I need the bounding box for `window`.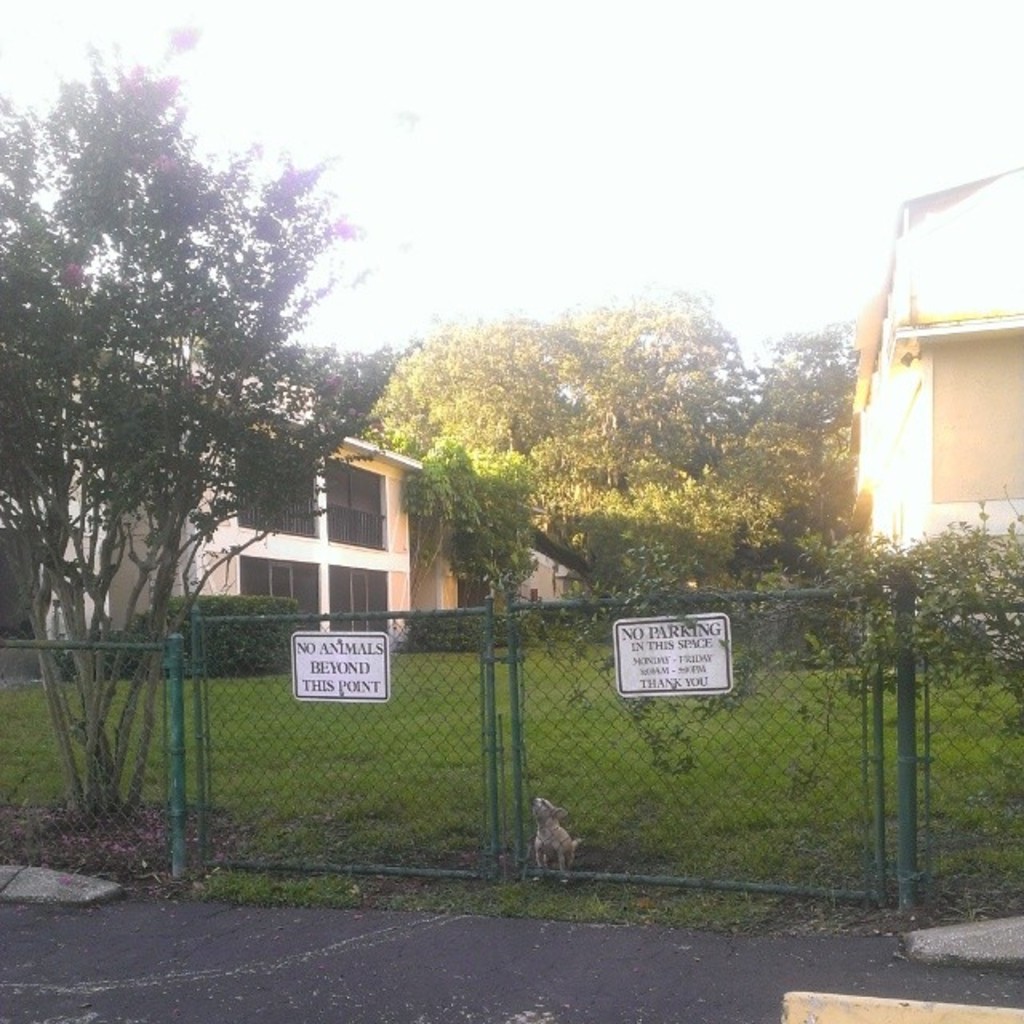
Here it is: pyautogui.locateOnScreen(928, 338, 1022, 506).
